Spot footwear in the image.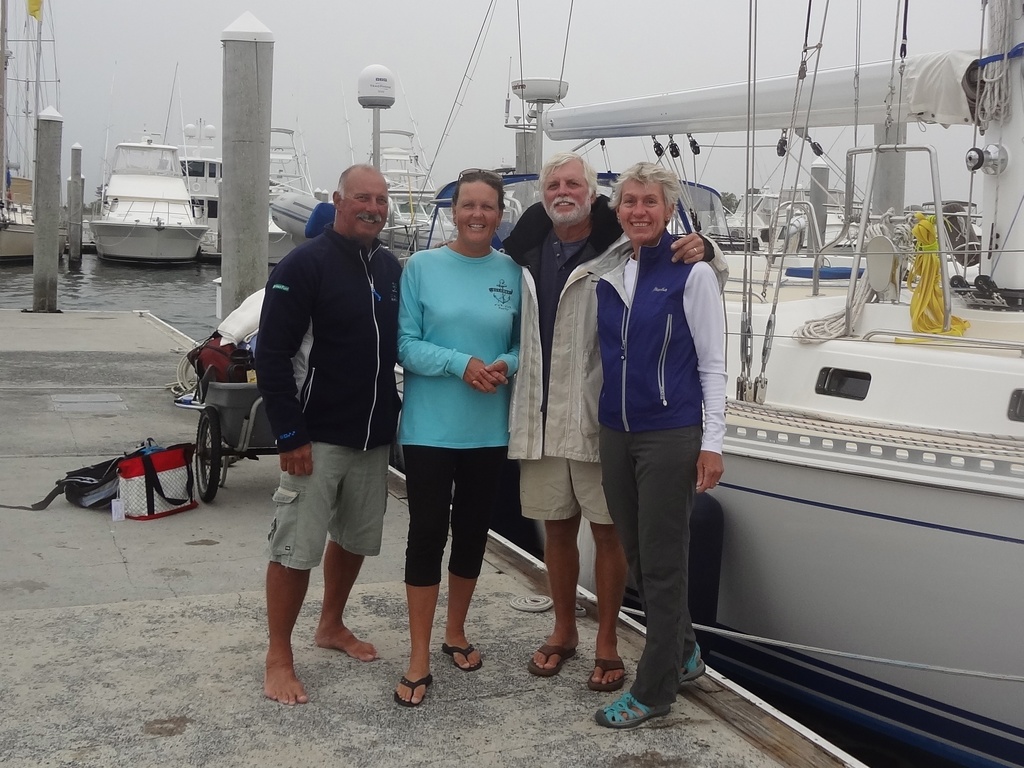
footwear found at bbox(597, 665, 674, 741).
